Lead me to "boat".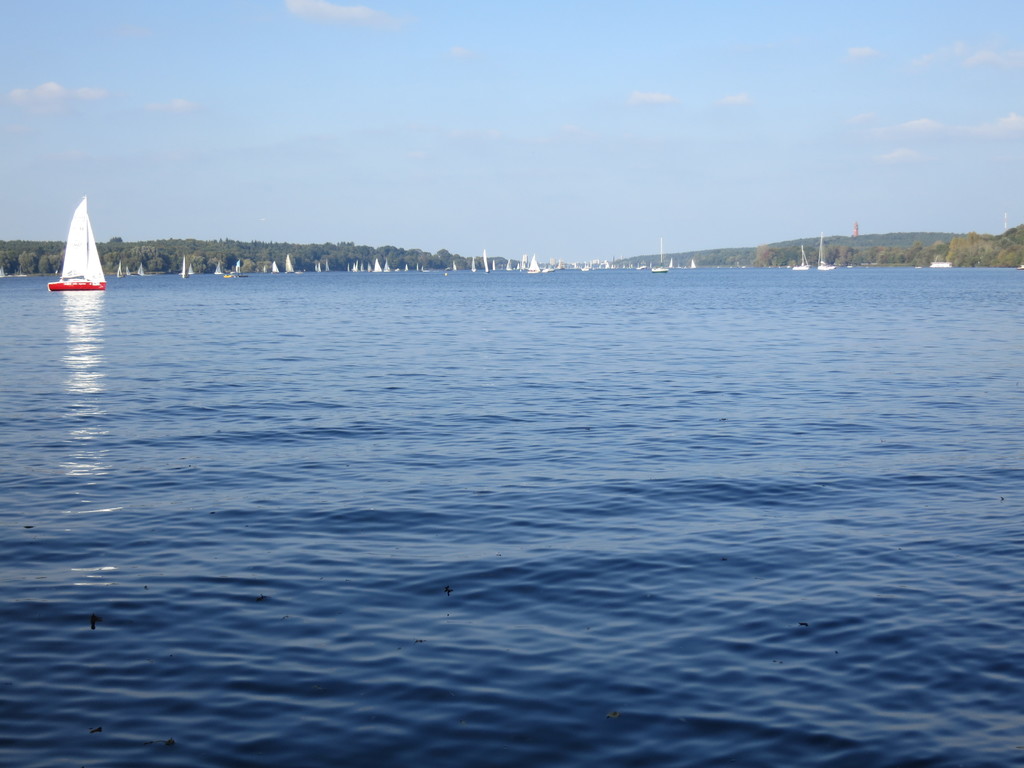
Lead to [left=792, top=244, right=812, bottom=271].
